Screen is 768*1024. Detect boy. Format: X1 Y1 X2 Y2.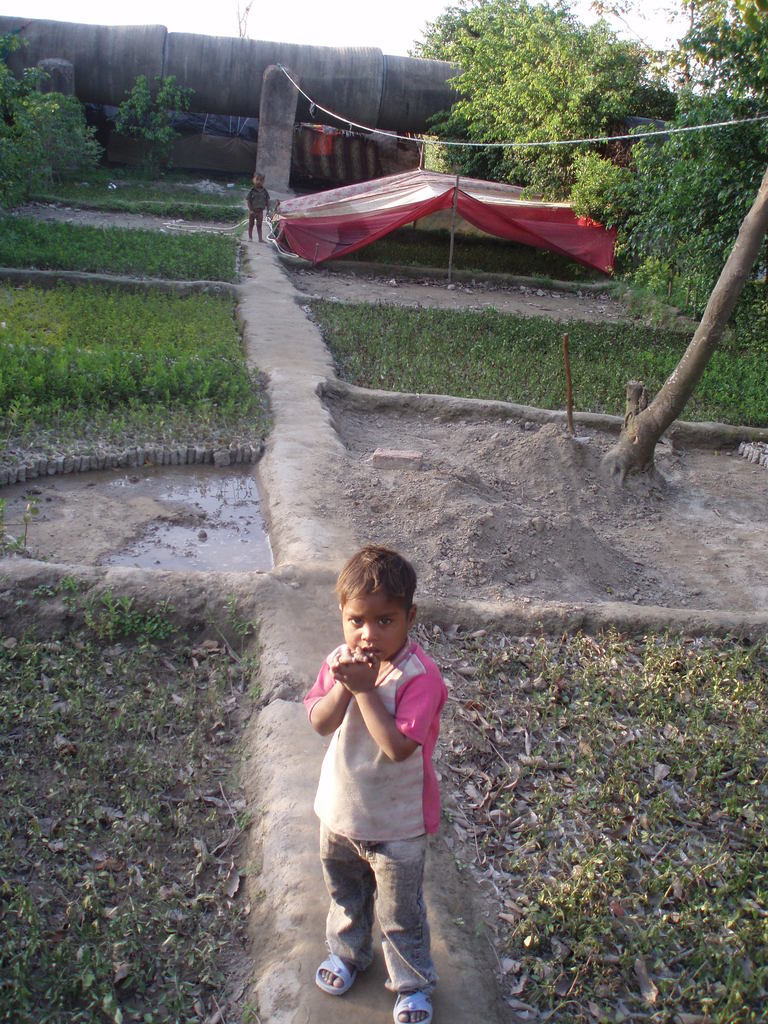
287 541 462 1004.
